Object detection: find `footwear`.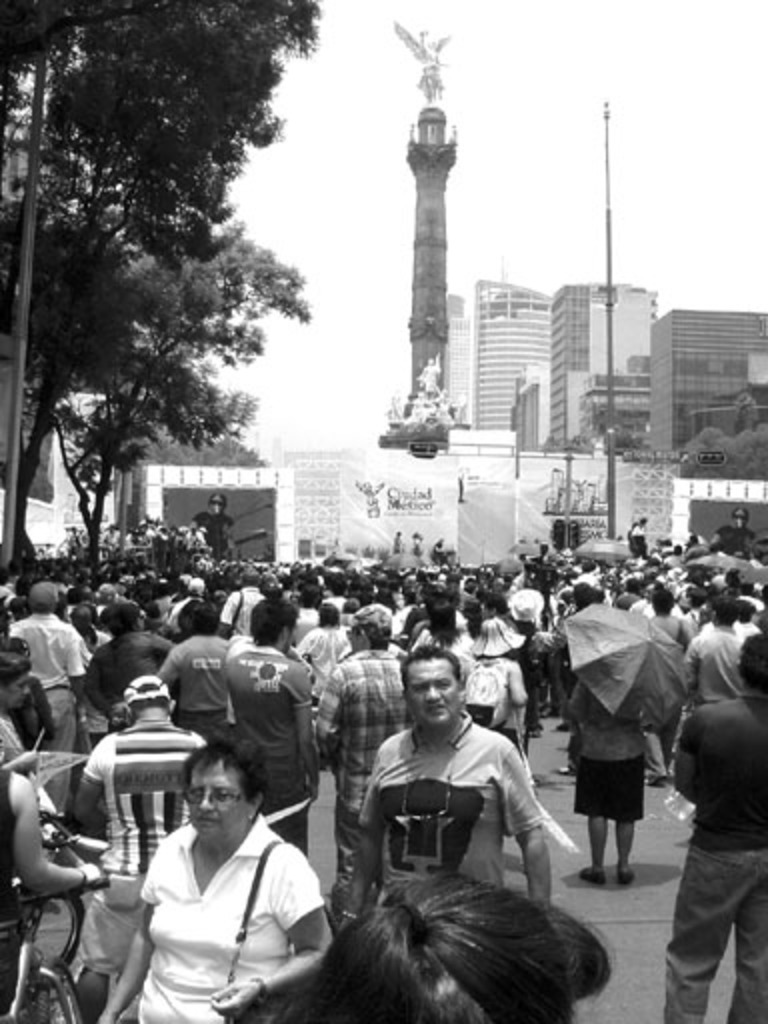
bbox=[618, 870, 636, 888].
